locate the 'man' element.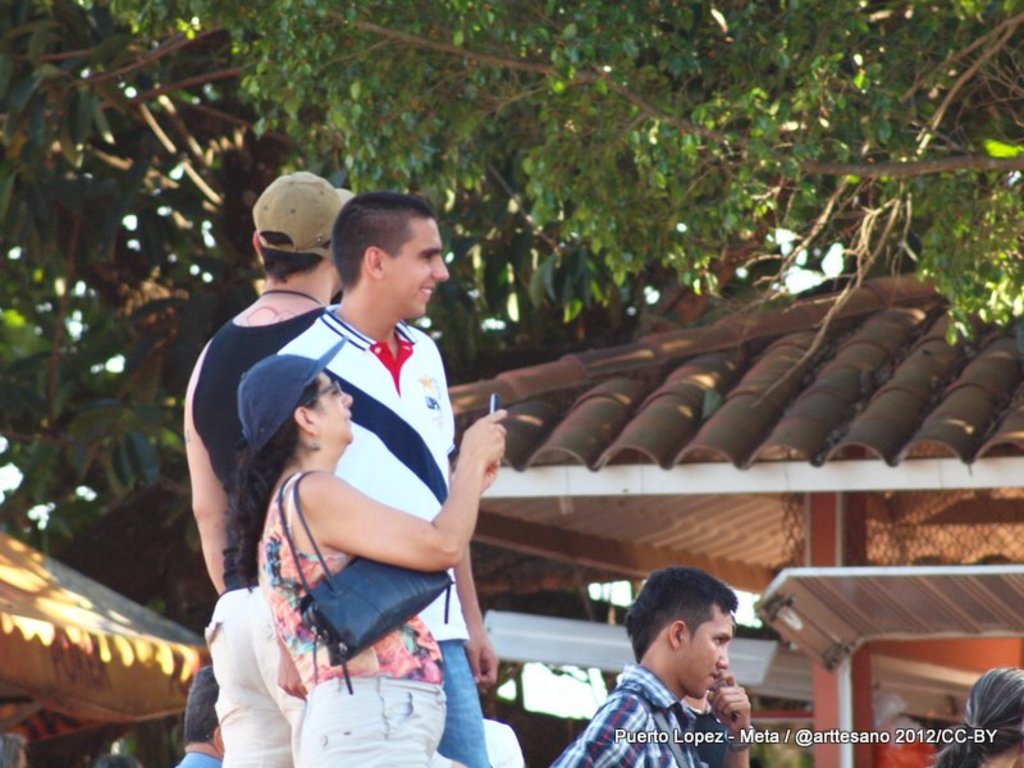
Element bbox: crop(182, 170, 357, 767).
